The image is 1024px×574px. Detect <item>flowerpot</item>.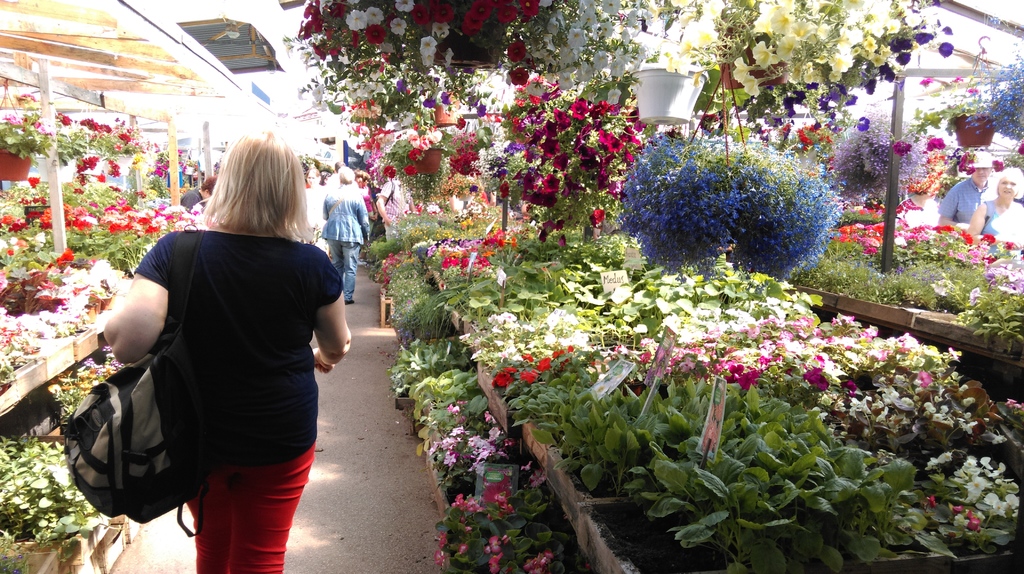
Detection: crop(712, 22, 790, 90).
